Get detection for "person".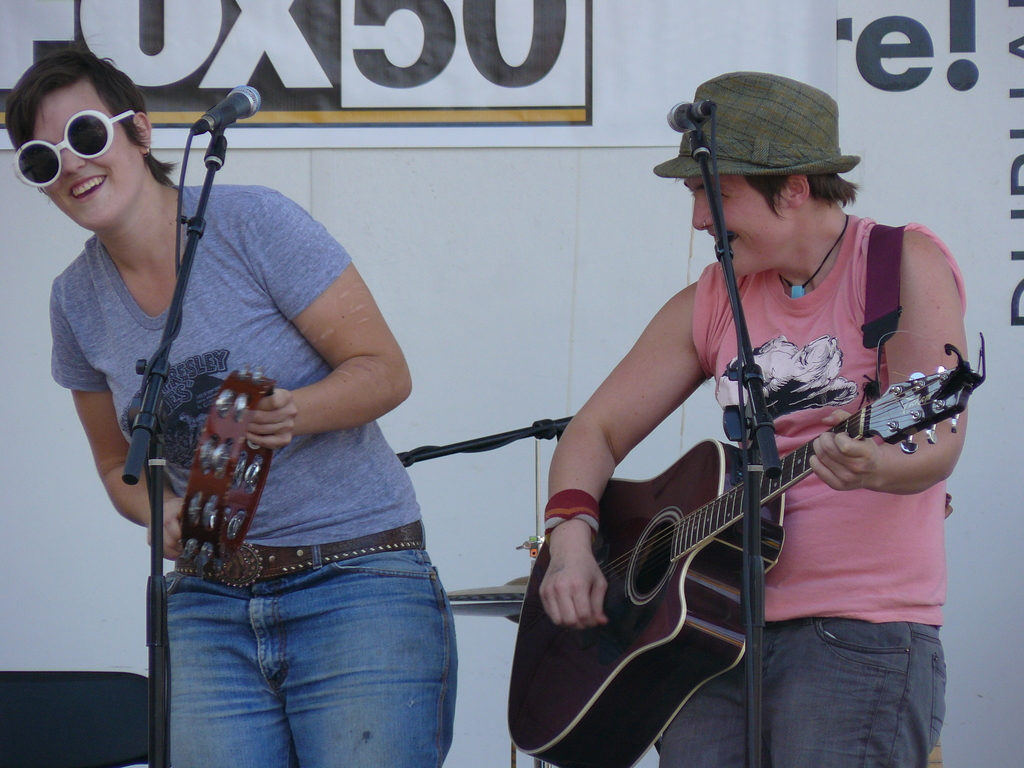
Detection: detection(512, 100, 973, 767).
